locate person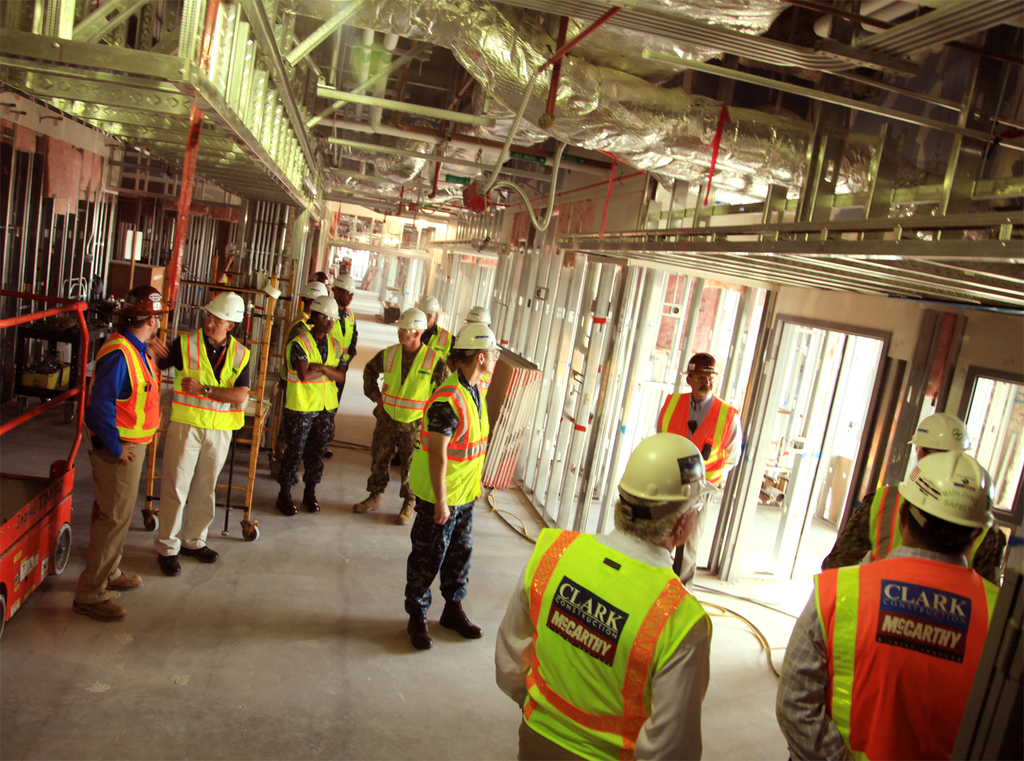
box(776, 505, 1009, 760)
